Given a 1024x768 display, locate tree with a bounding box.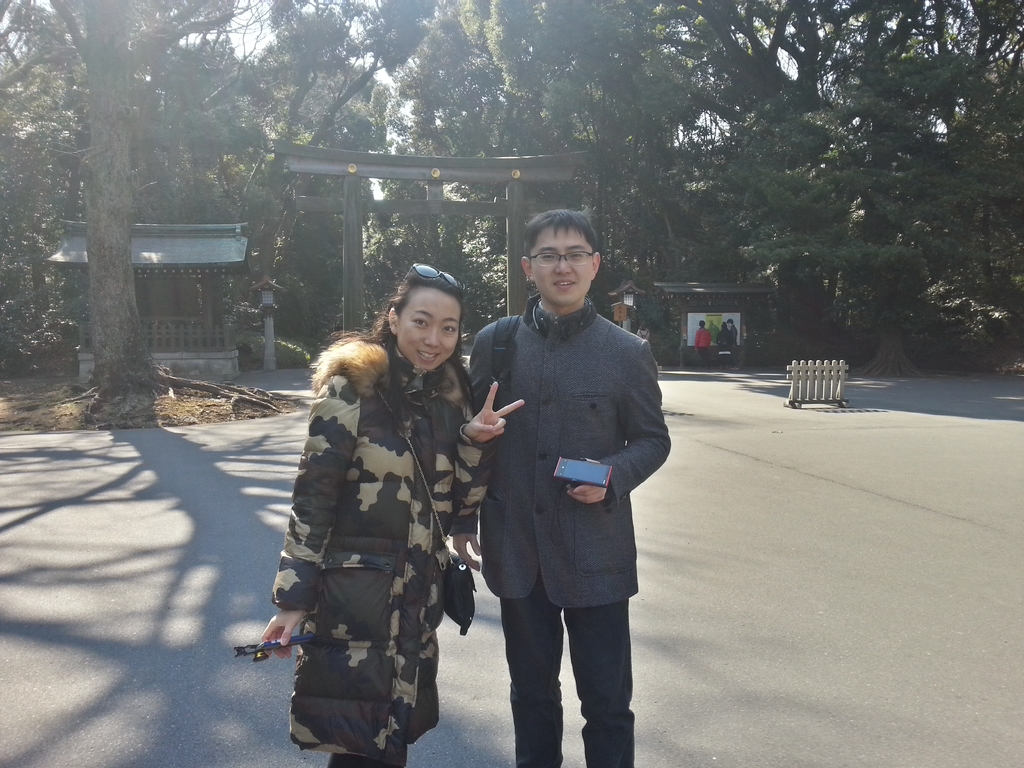
Located: {"left": 293, "top": 0, "right": 375, "bottom": 372}.
